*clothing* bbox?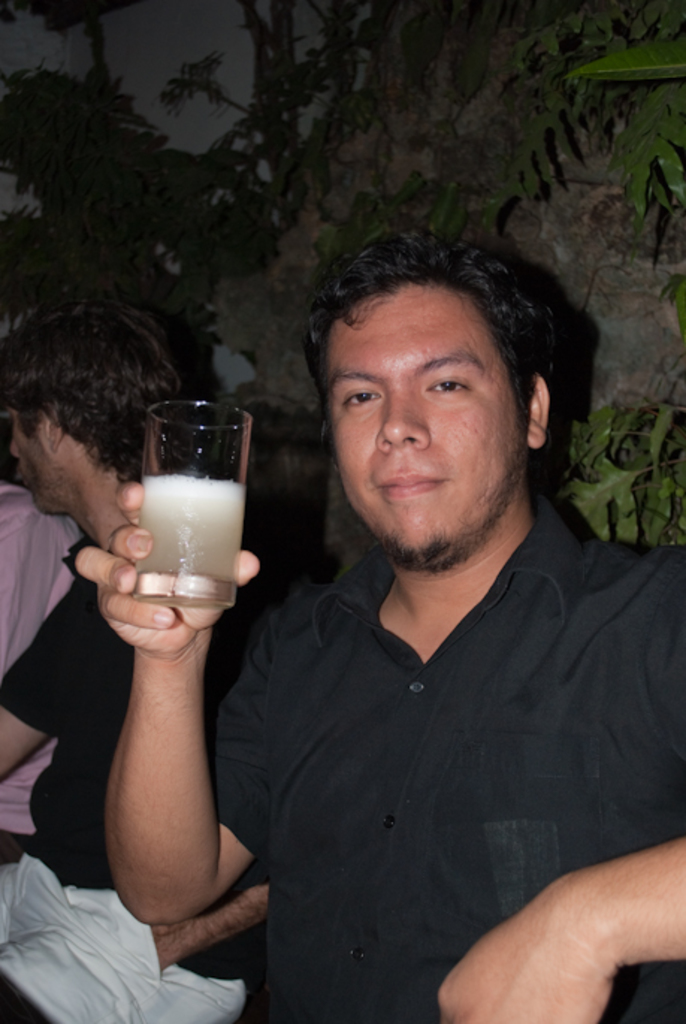
0 538 300 1023
